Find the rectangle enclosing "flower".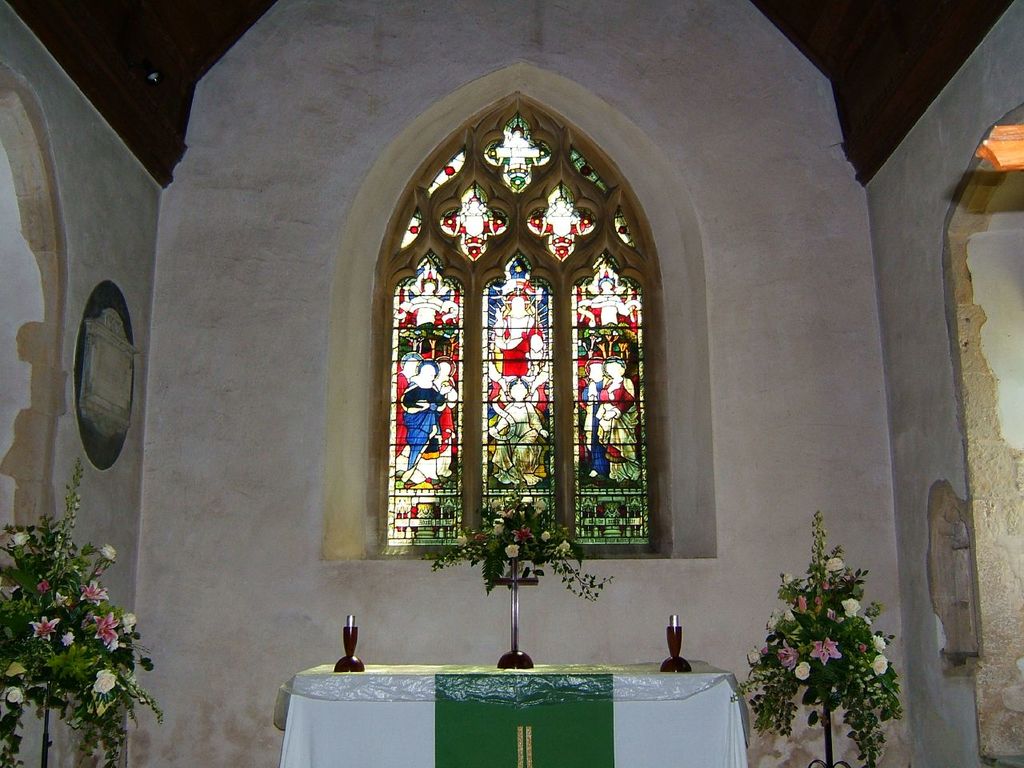
[475, 531, 486, 540].
